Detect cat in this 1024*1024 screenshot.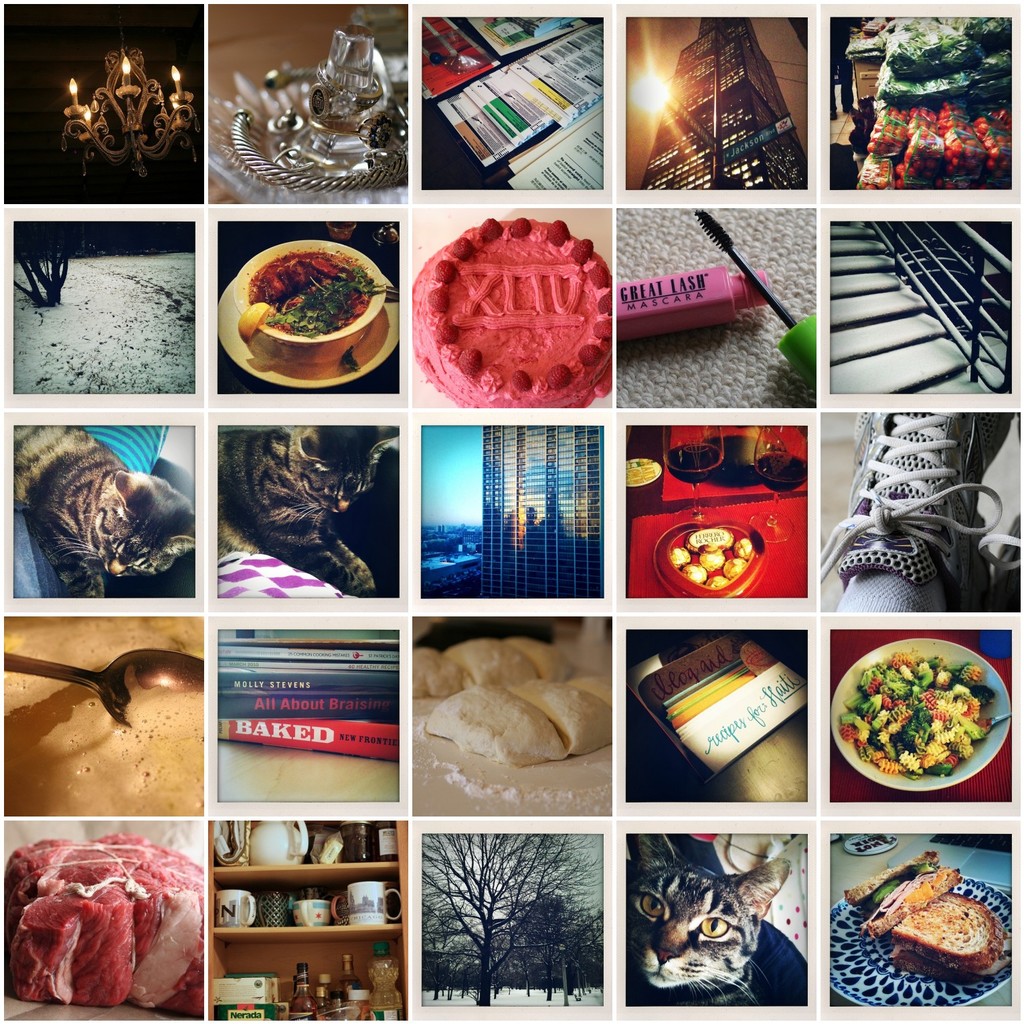
Detection: {"x1": 9, "y1": 419, "x2": 191, "y2": 600}.
